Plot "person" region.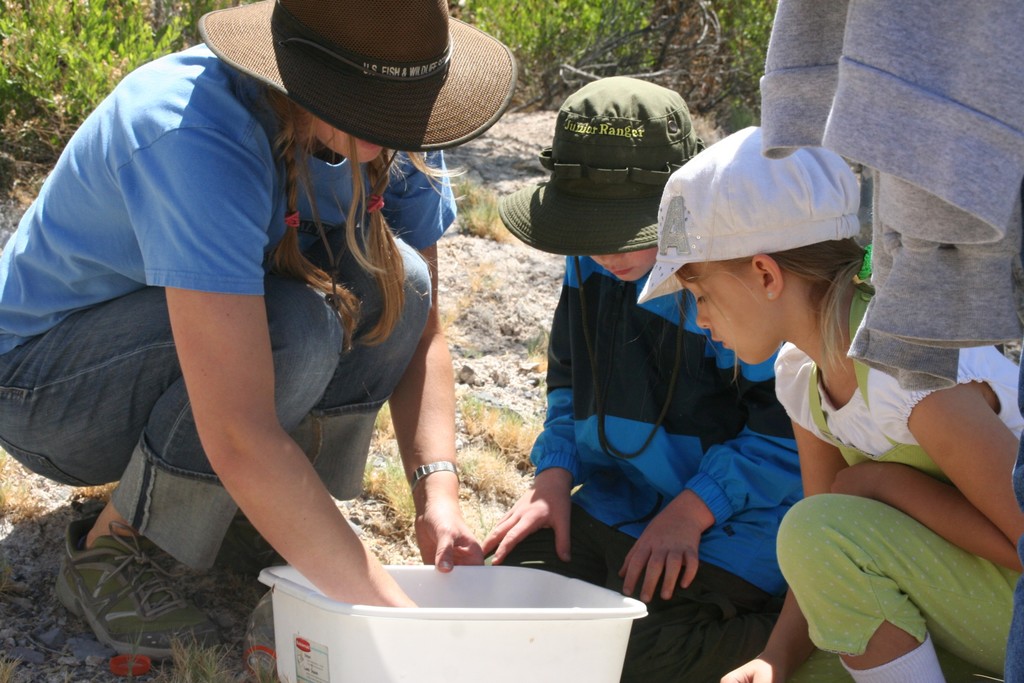
Plotted at [x1=481, y1=92, x2=816, y2=682].
